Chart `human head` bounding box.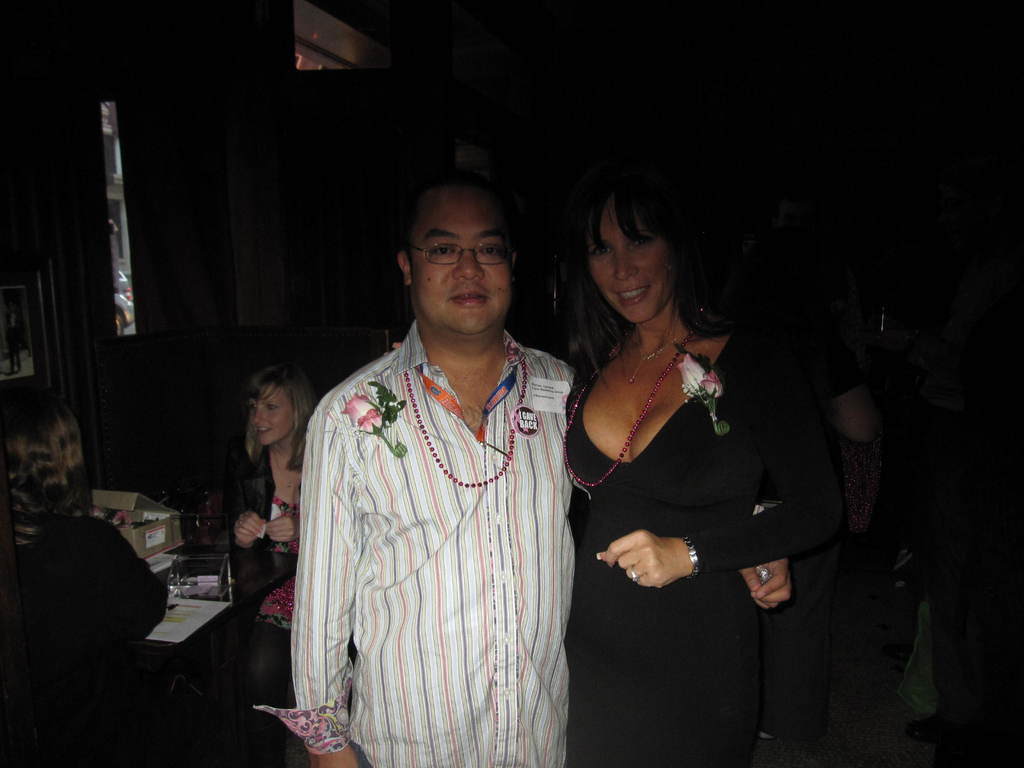
Charted: select_region(579, 180, 680, 323).
